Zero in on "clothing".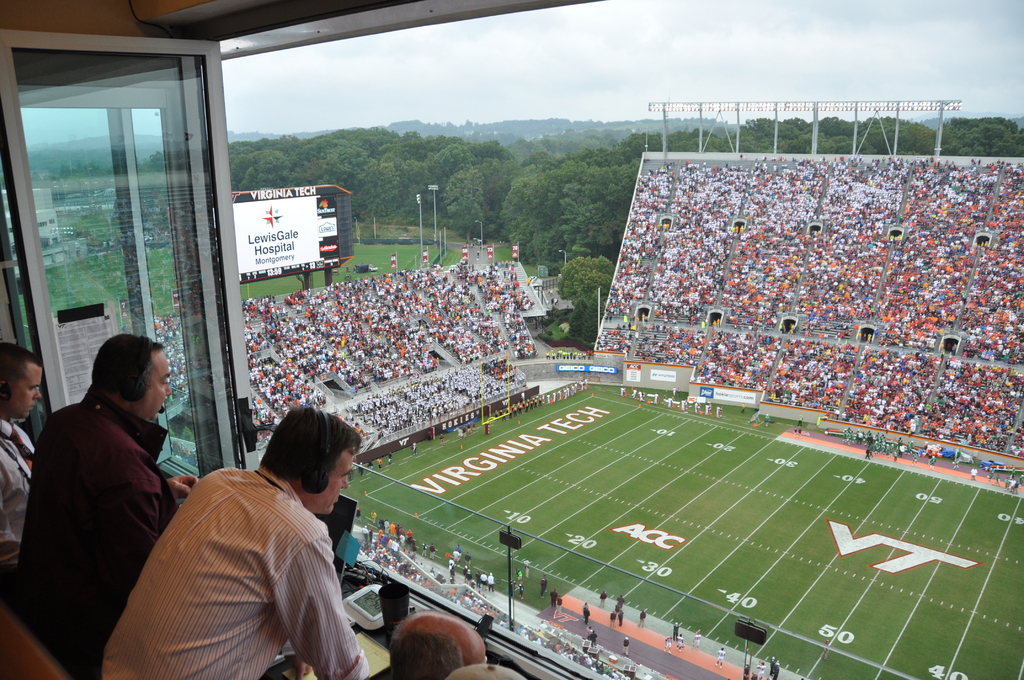
Zeroed in: 394 528 400 531.
